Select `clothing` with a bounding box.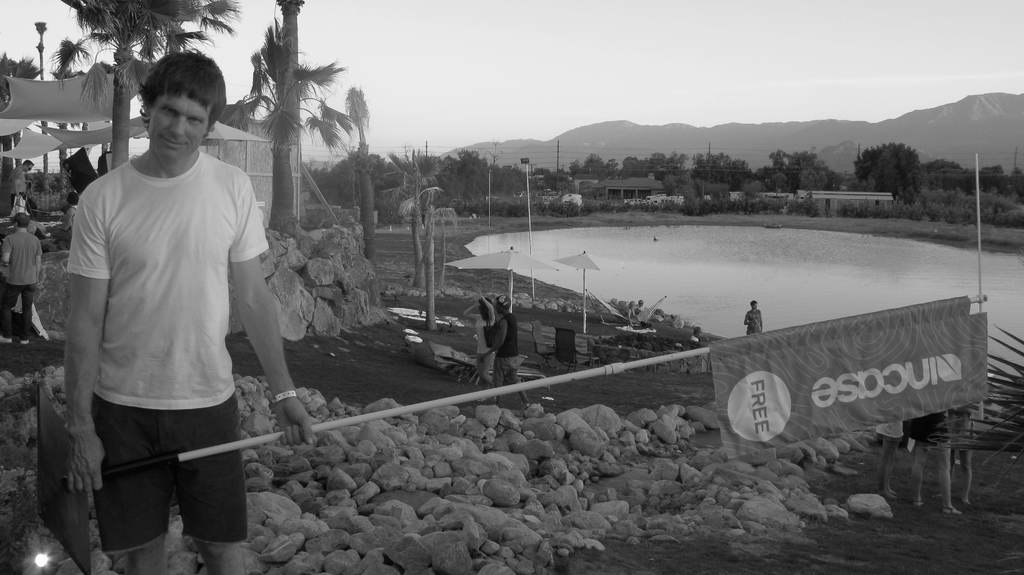
detection(906, 411, 949, 441).
